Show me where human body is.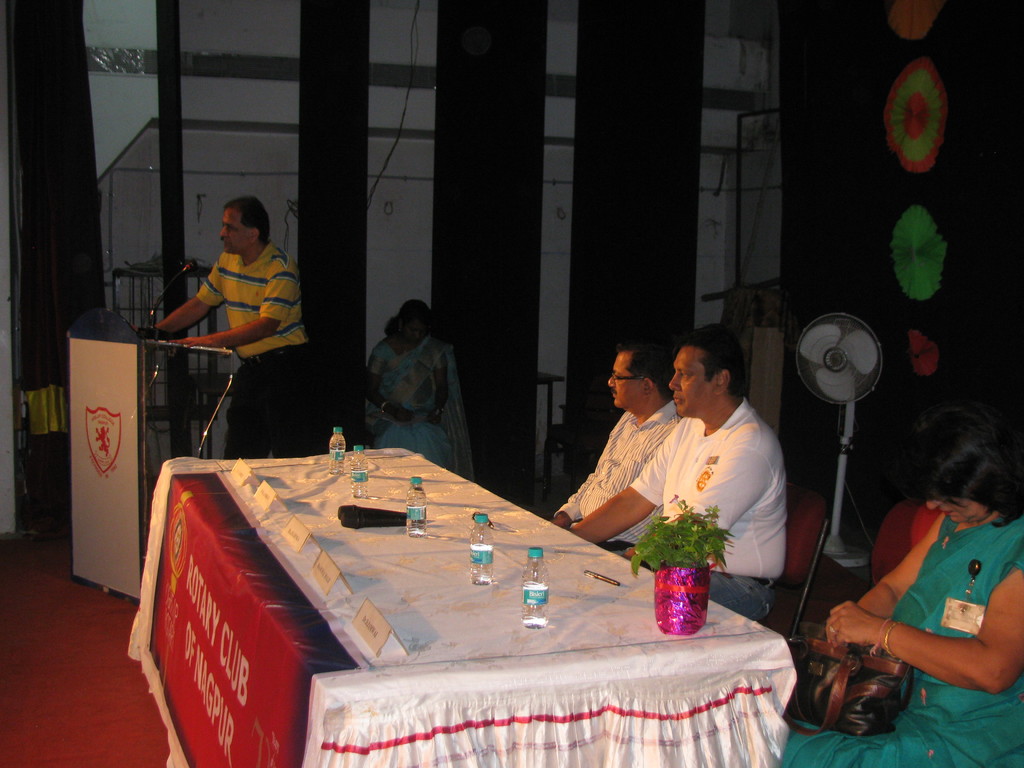
human body is at Rect(148, 199, 316, 463).
